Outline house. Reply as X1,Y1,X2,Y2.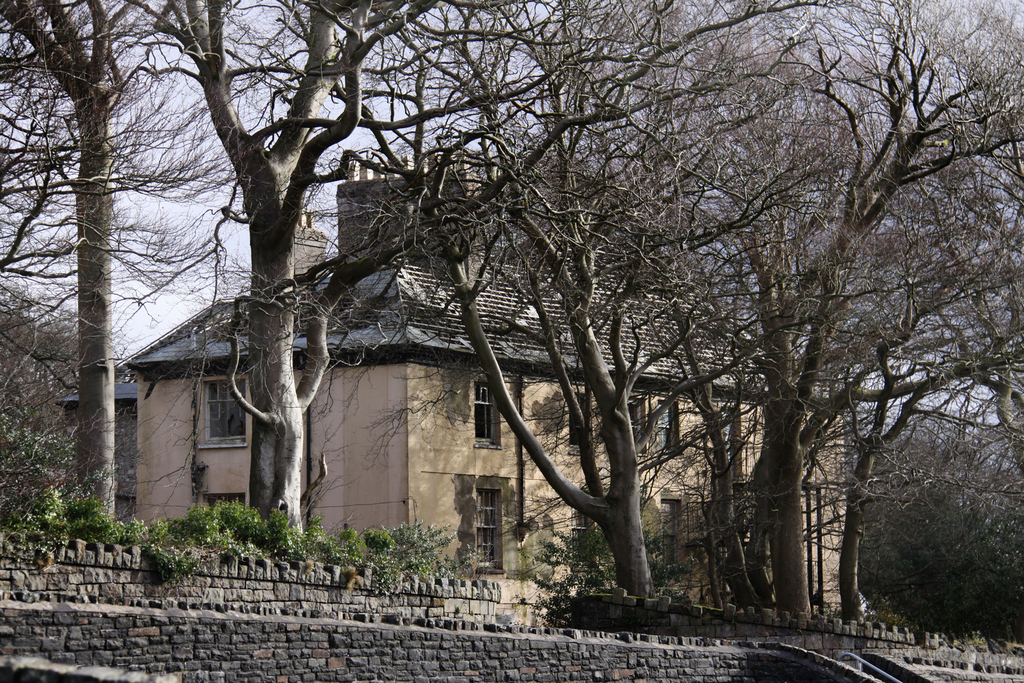
116,158,863,604.
